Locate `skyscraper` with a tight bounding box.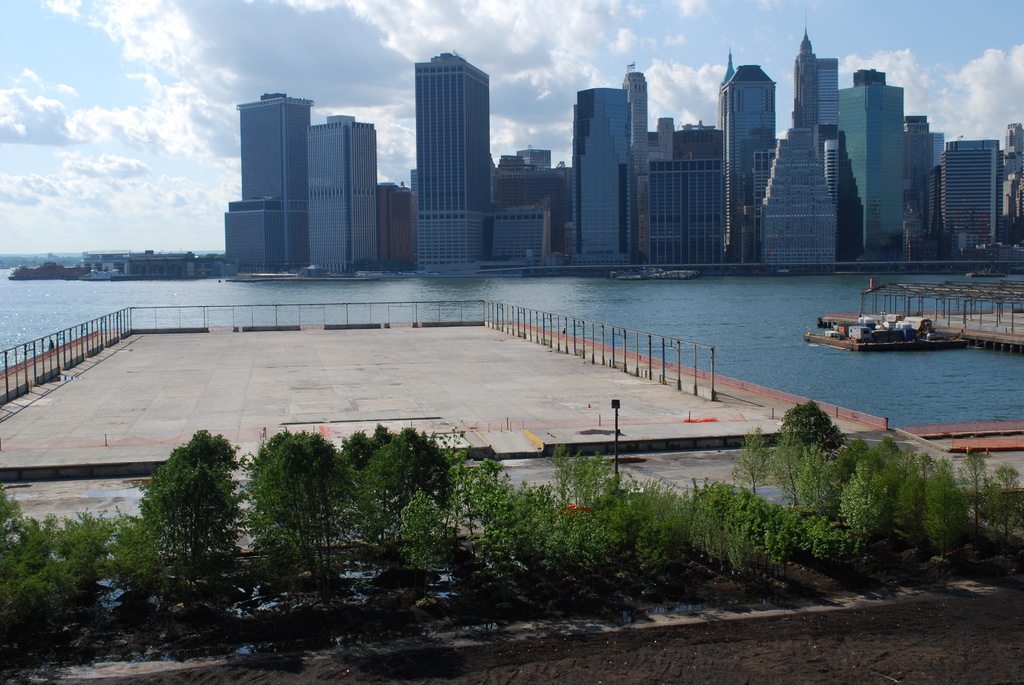
(785, 13, 862, 265).
